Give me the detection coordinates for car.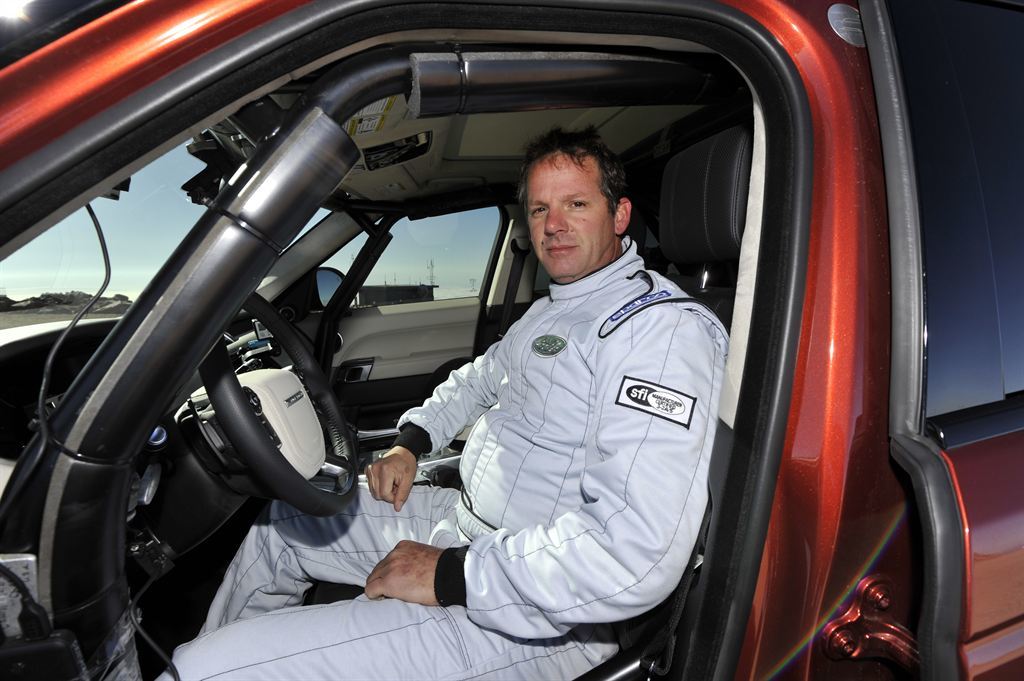
select_region(0, 0, 1023, 680).
